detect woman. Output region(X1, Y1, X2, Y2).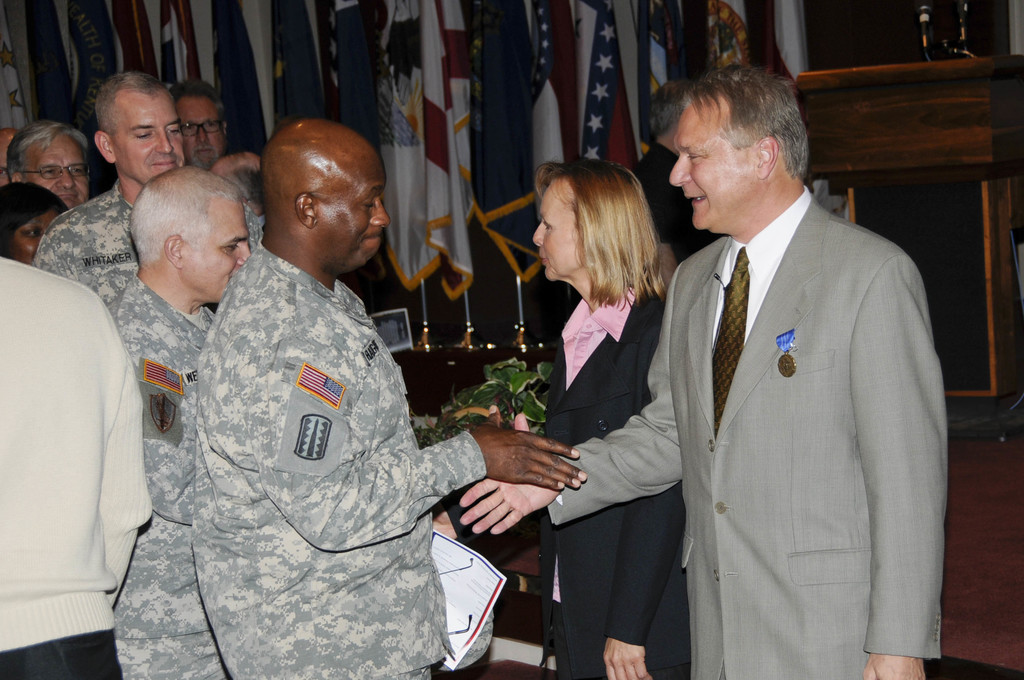
region(528, 152, 689, 679).
